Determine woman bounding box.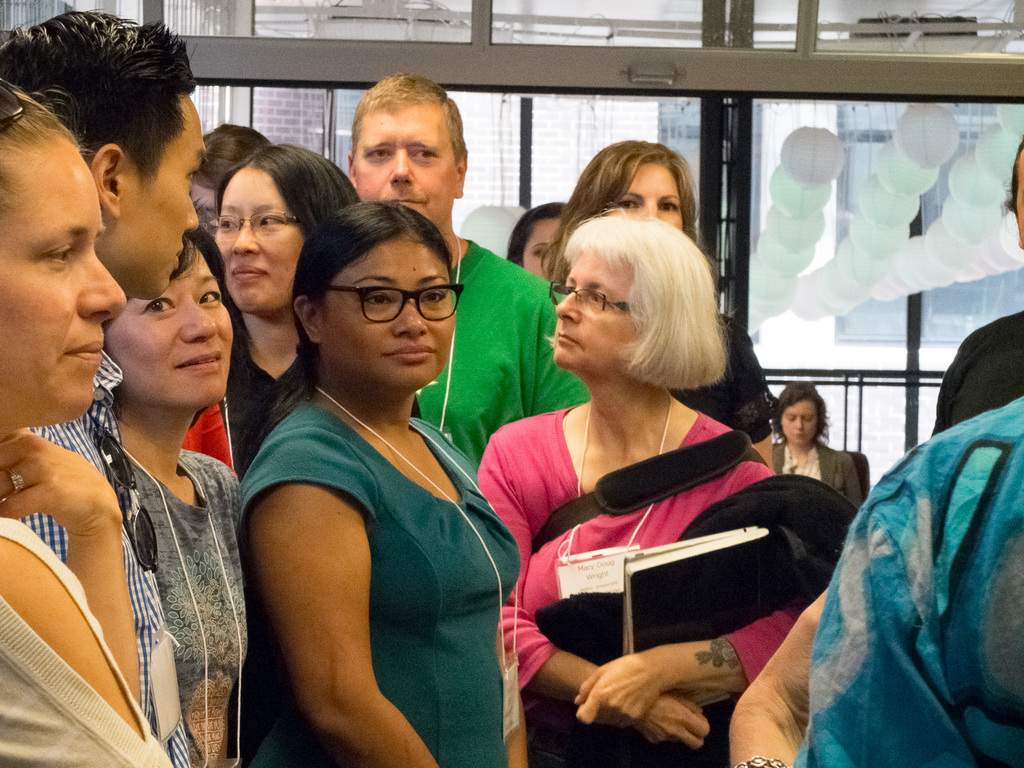
Determined: x1=547, y1=138, x2=776, y2=444.
